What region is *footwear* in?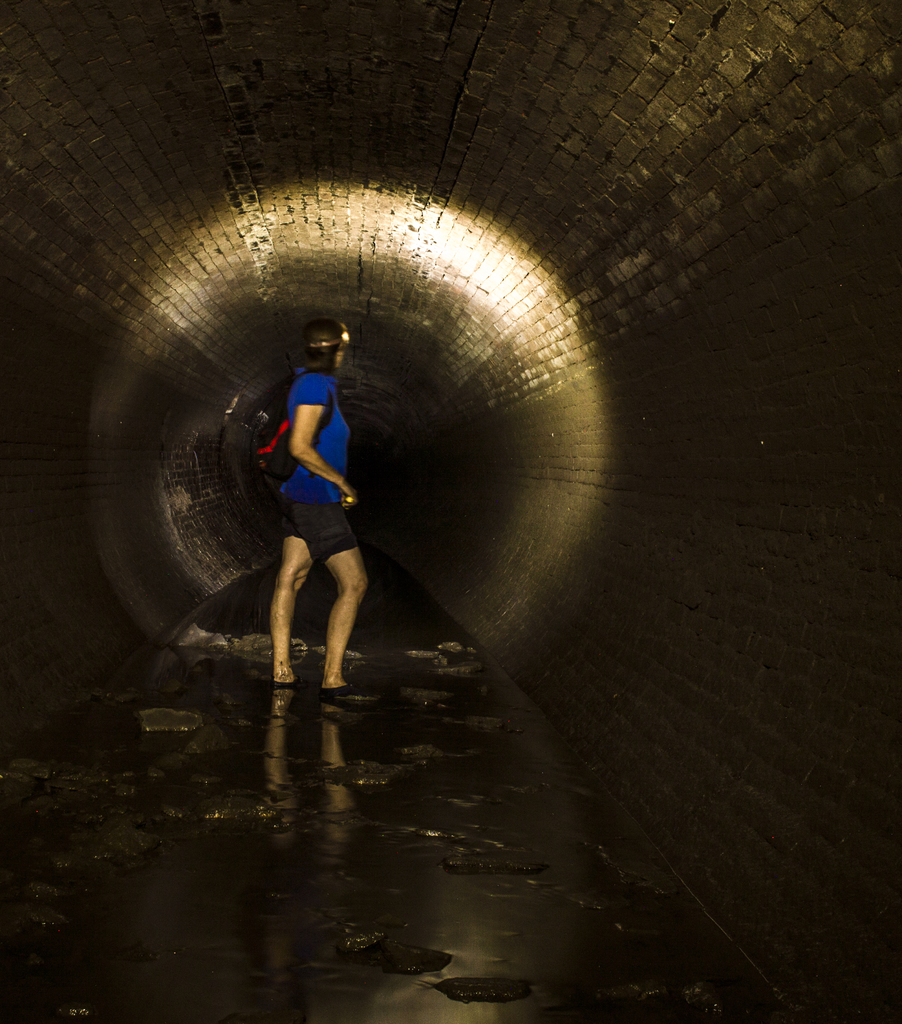
crop(271, 672, 303, 687).
